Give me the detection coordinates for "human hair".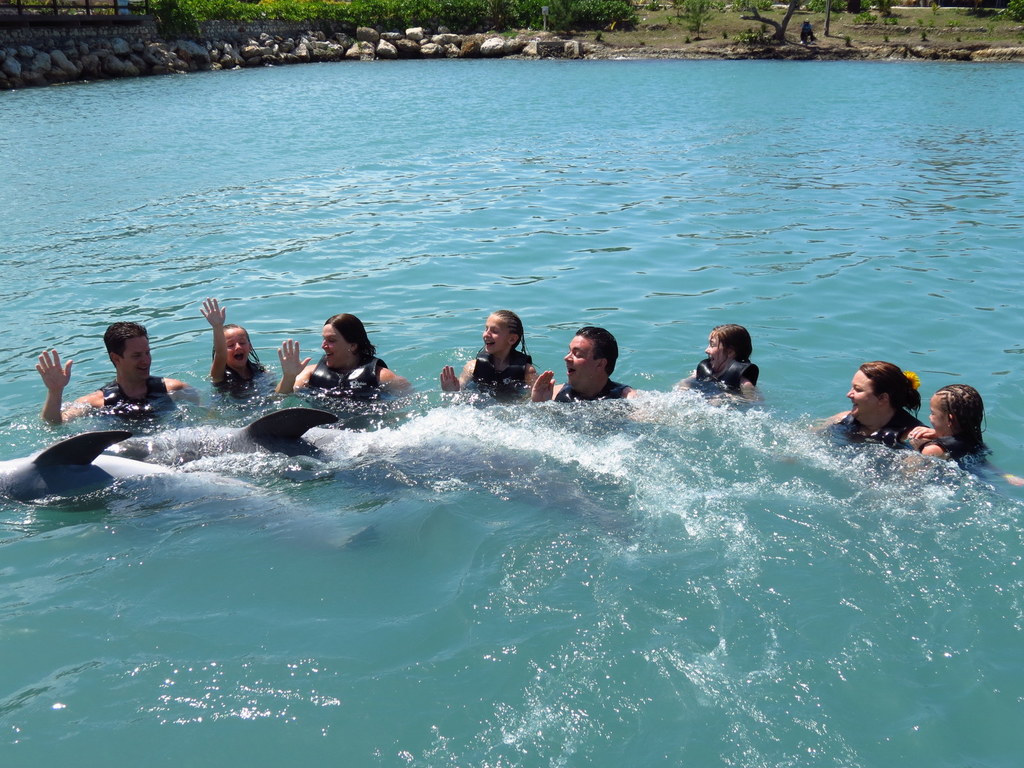
bbox=[326, 316, 372, 358].
